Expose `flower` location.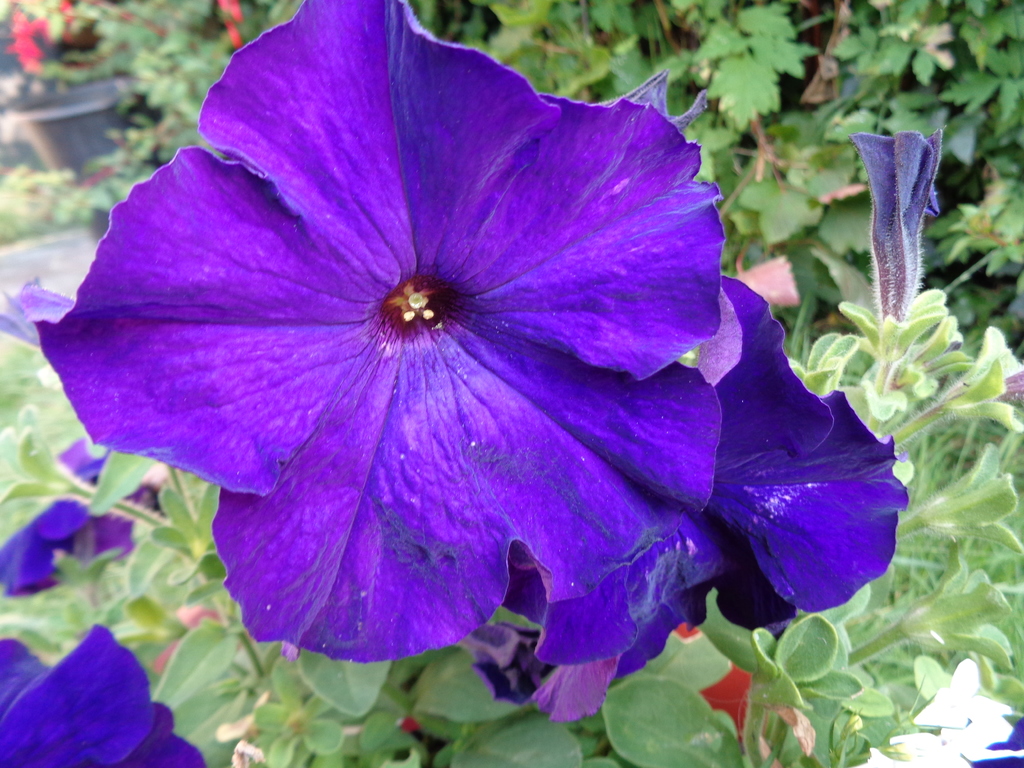
Exposed at <bbox>0, 0, 733, 667</bbox>.
